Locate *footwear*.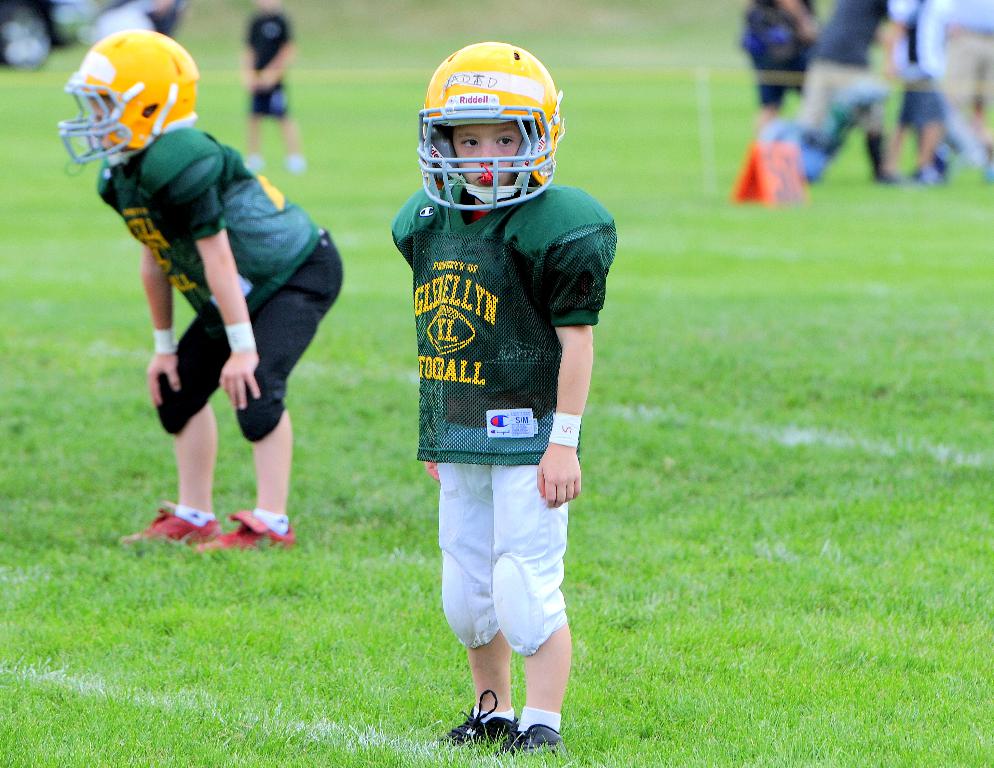
Bounding box: {"left": 439, "top": 683, "right": 521, "bottom": 751}.
